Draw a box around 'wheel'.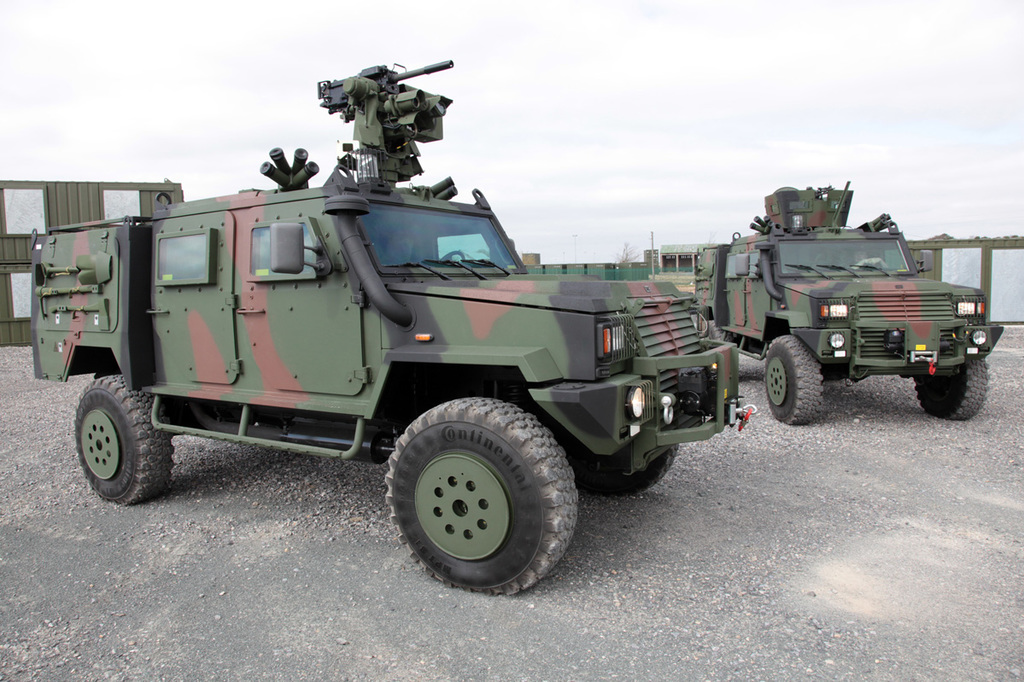
(571,445,677,500).
